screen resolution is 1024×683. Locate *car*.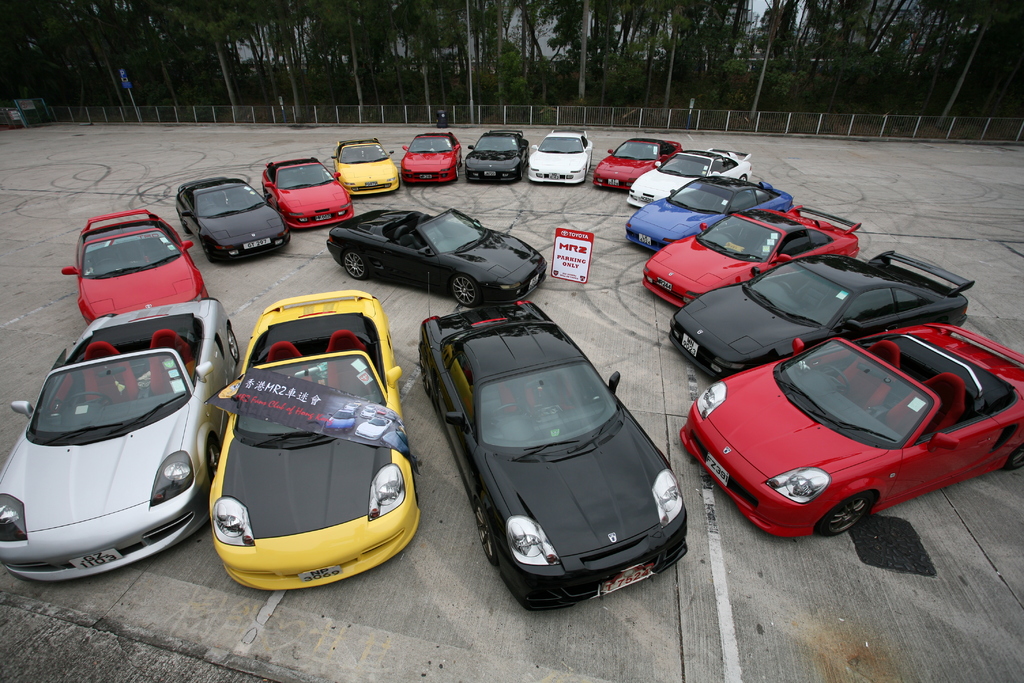
box(210, 288, 424, 593).
